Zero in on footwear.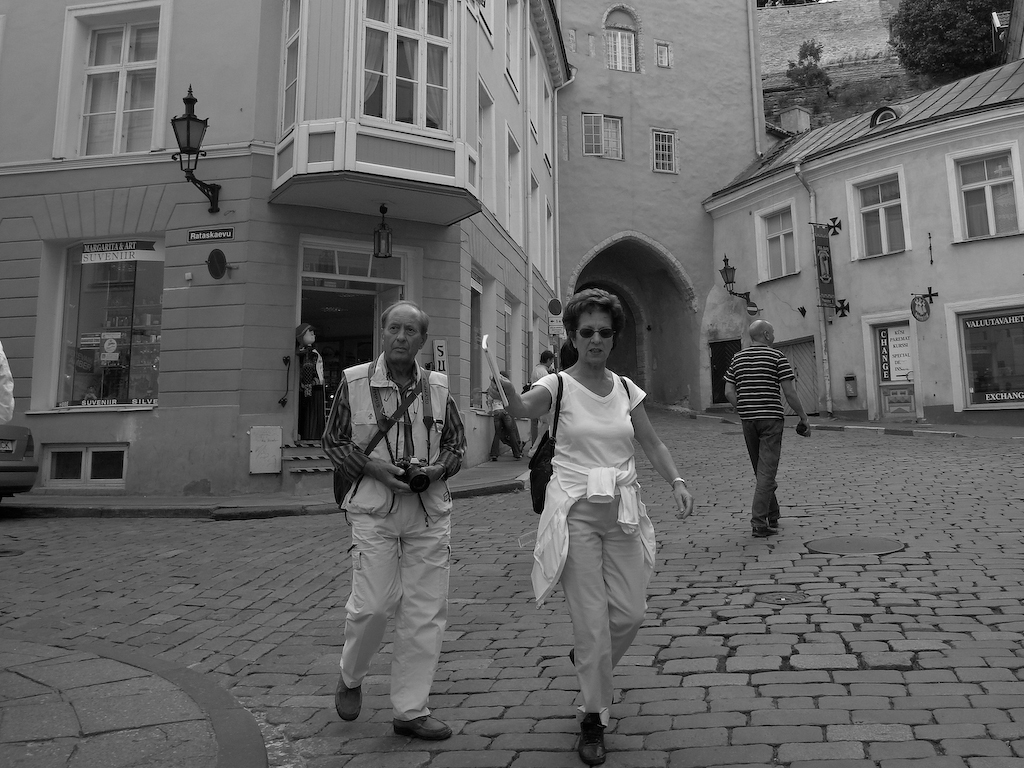
Zeroed in: rect(393, 711, 453, 741).
